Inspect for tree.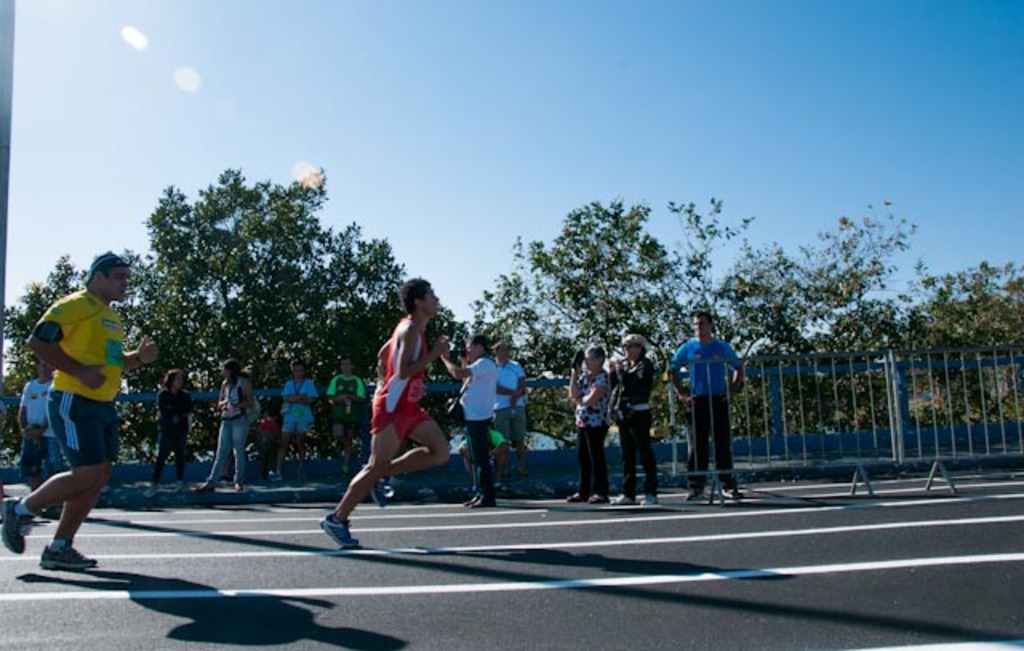
Inspection: region(299, 283, 459, 449).
